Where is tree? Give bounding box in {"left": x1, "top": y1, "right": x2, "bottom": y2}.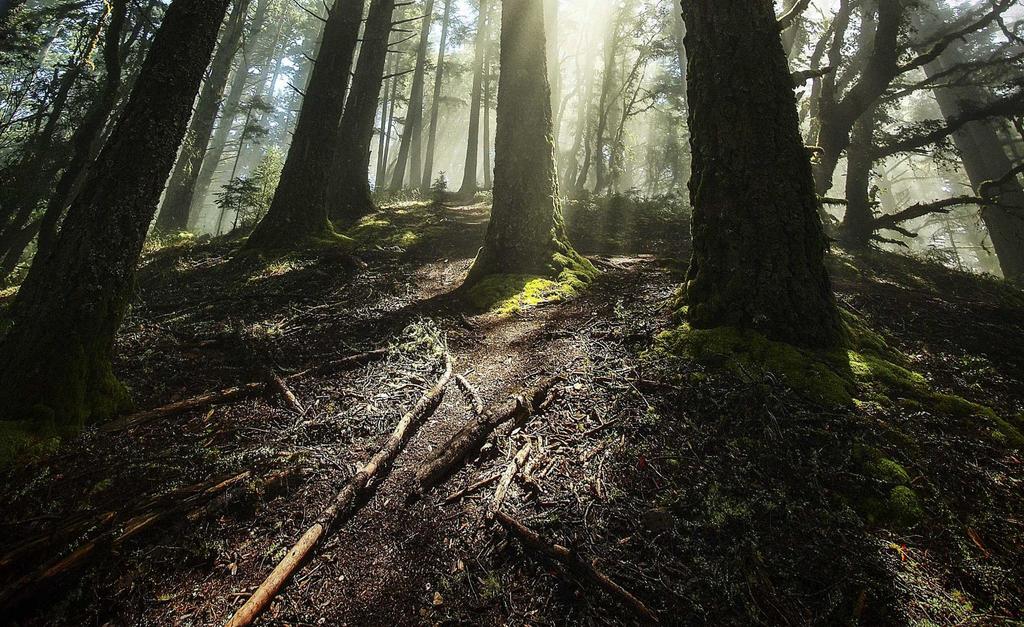
{"left": 676, "top": 0, "right": 838, "bottom": 371}.
